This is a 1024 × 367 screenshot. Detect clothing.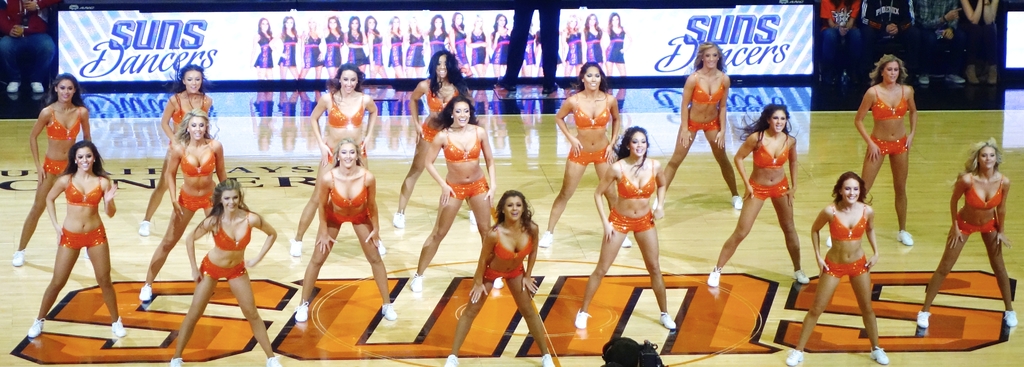
box(490, 30, 508, 65).
